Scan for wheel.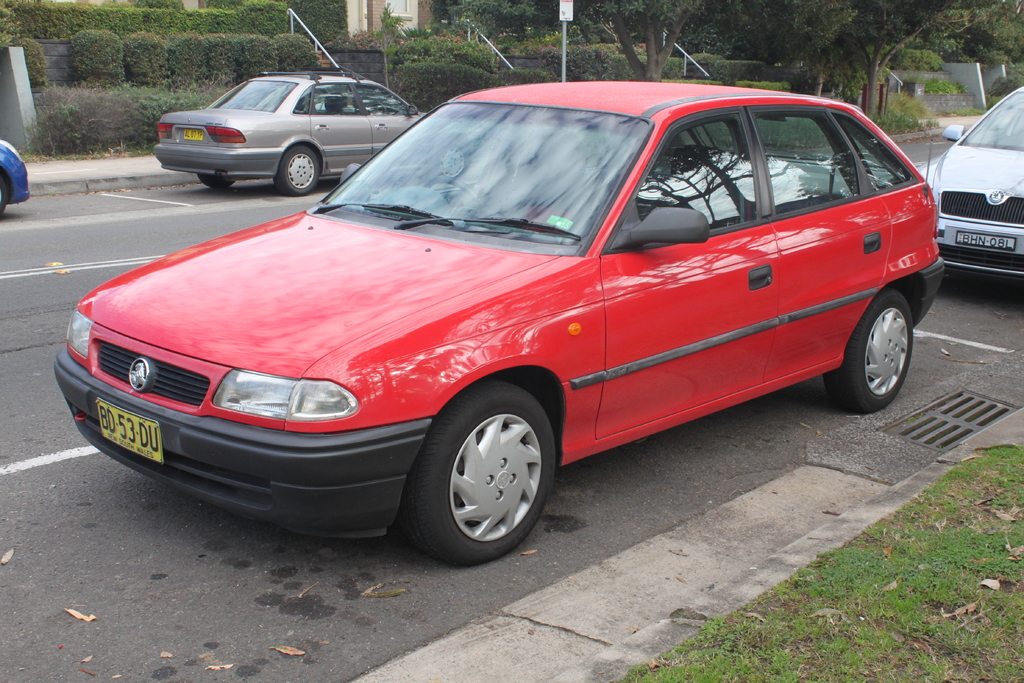
Scan result: [left=397, top=381, right=556, bottom=569].
